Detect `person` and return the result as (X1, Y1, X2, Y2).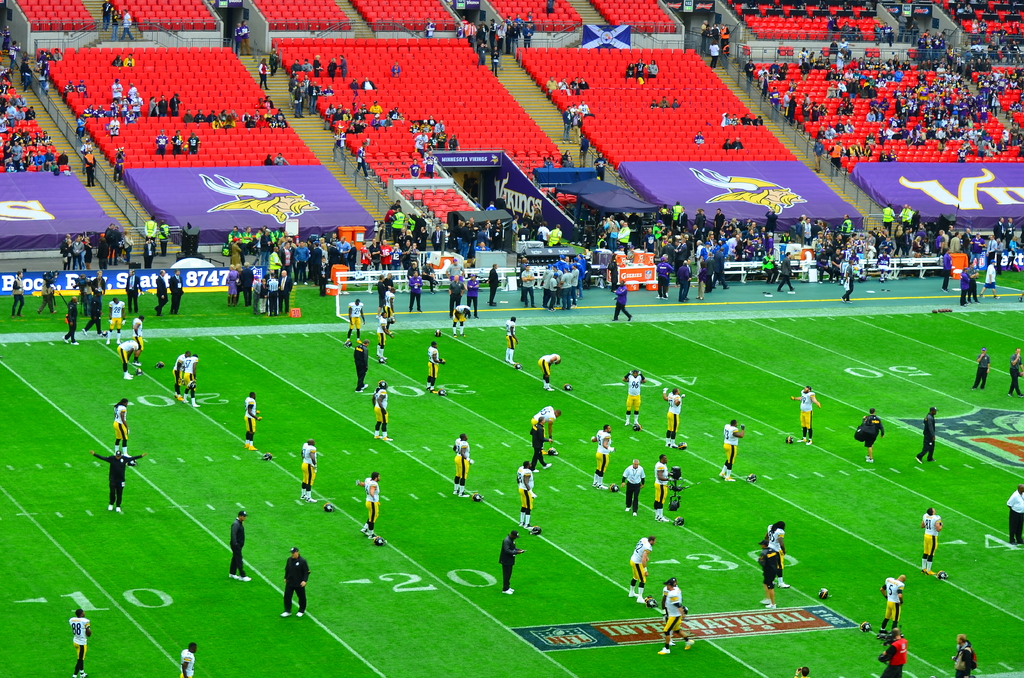
(38, 267, 51, 310).
